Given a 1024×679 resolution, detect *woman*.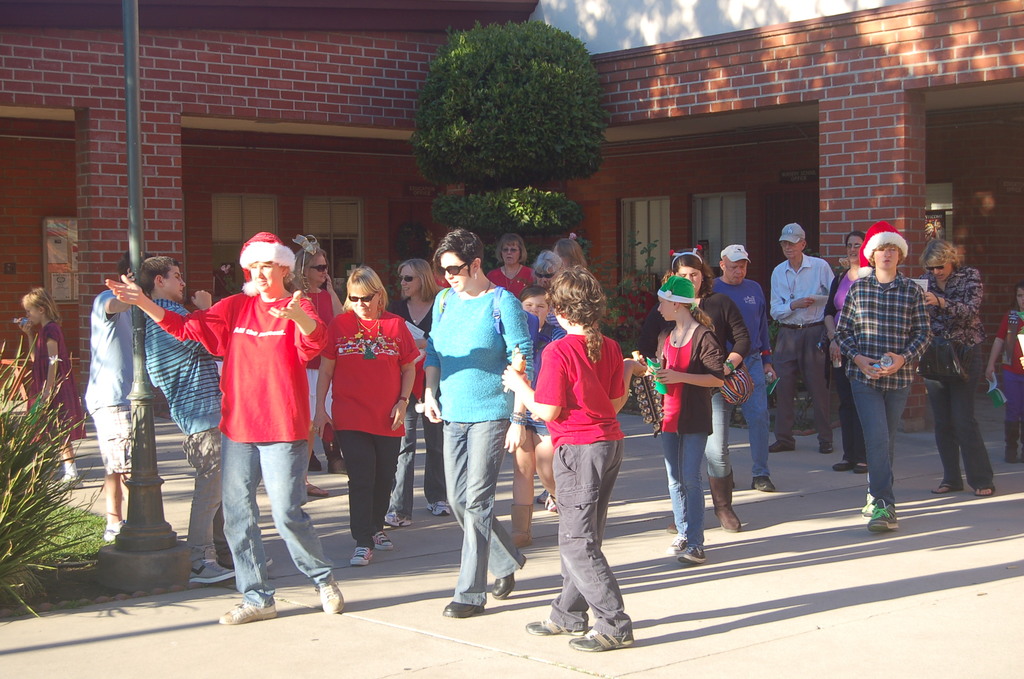
left=917, top=229, right=994, bottom=503.
